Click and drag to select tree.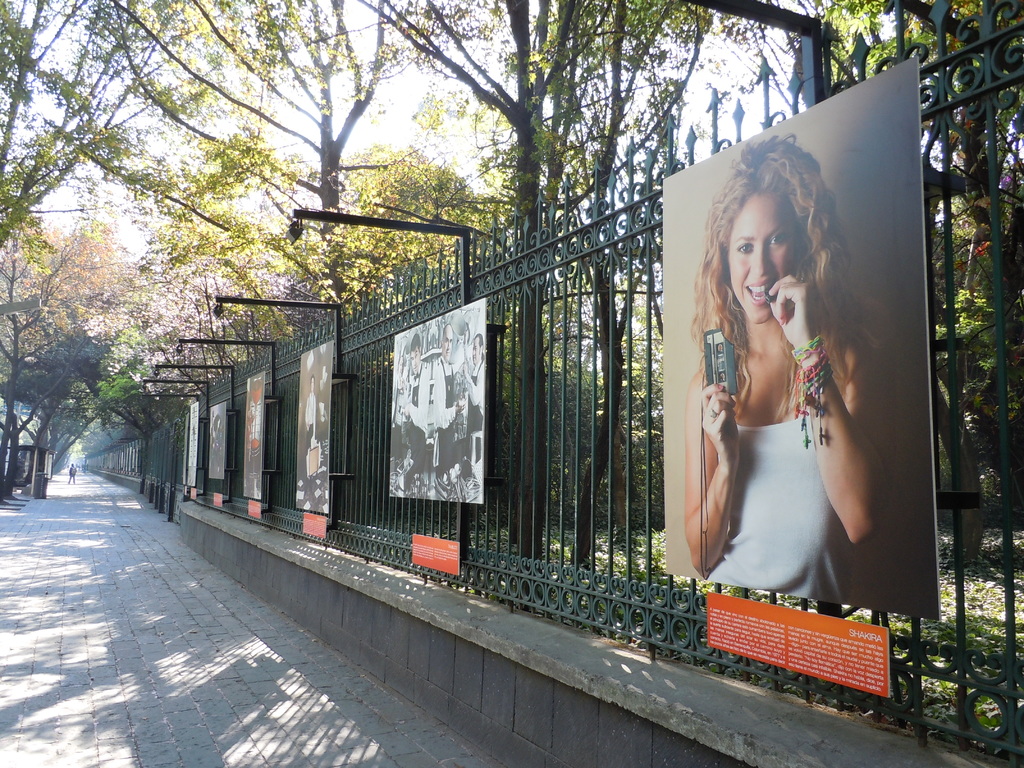
Selection: <bbox>337, 141, 549, 548</bbox>.
